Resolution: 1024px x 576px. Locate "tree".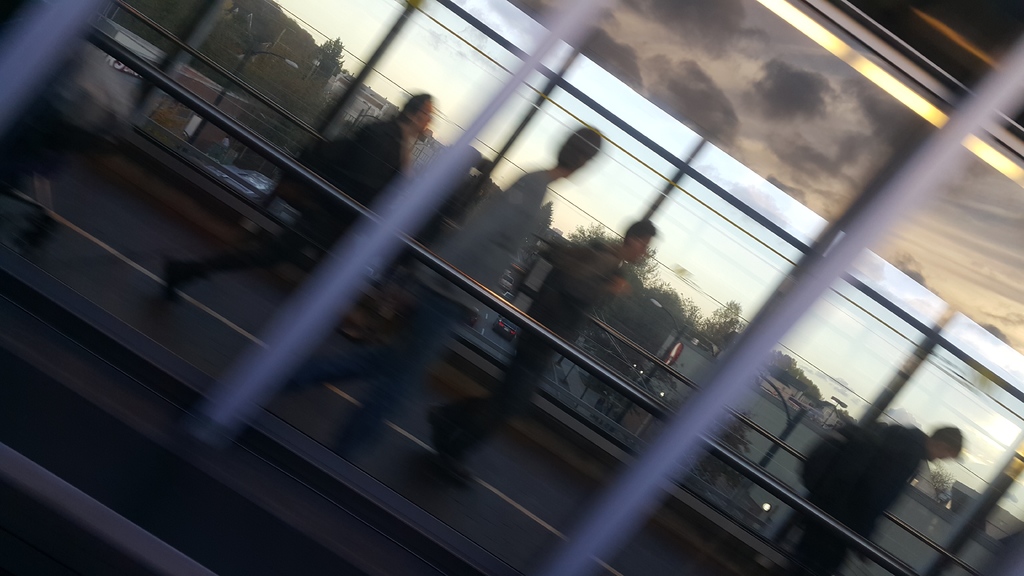
box(675, 404, 749, 488).
